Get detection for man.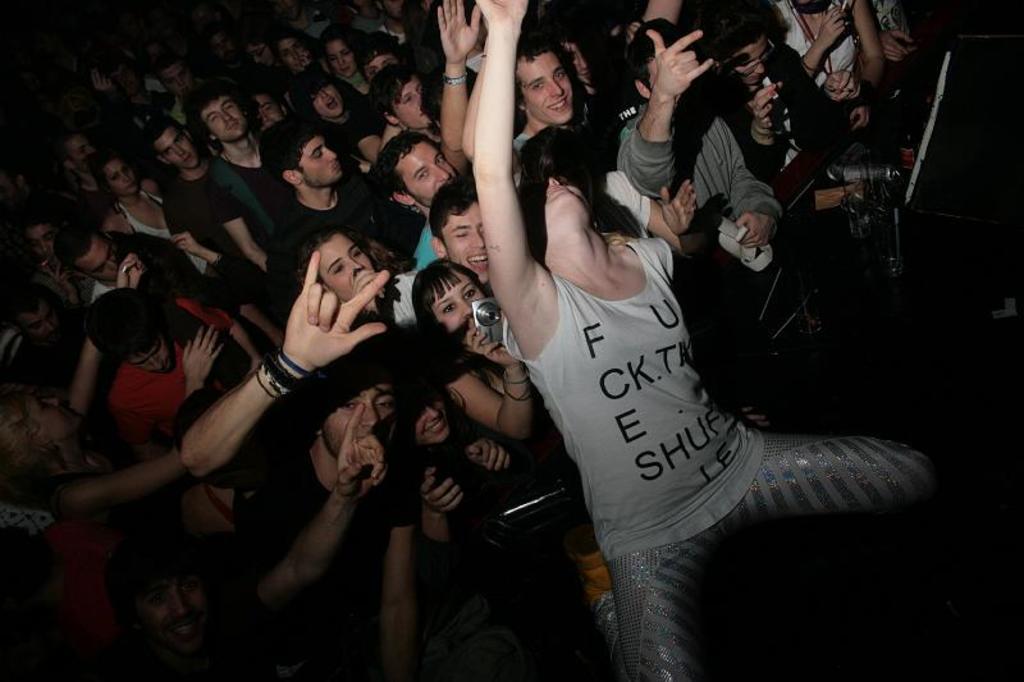
Detection: (141, 122, 219, 270).
